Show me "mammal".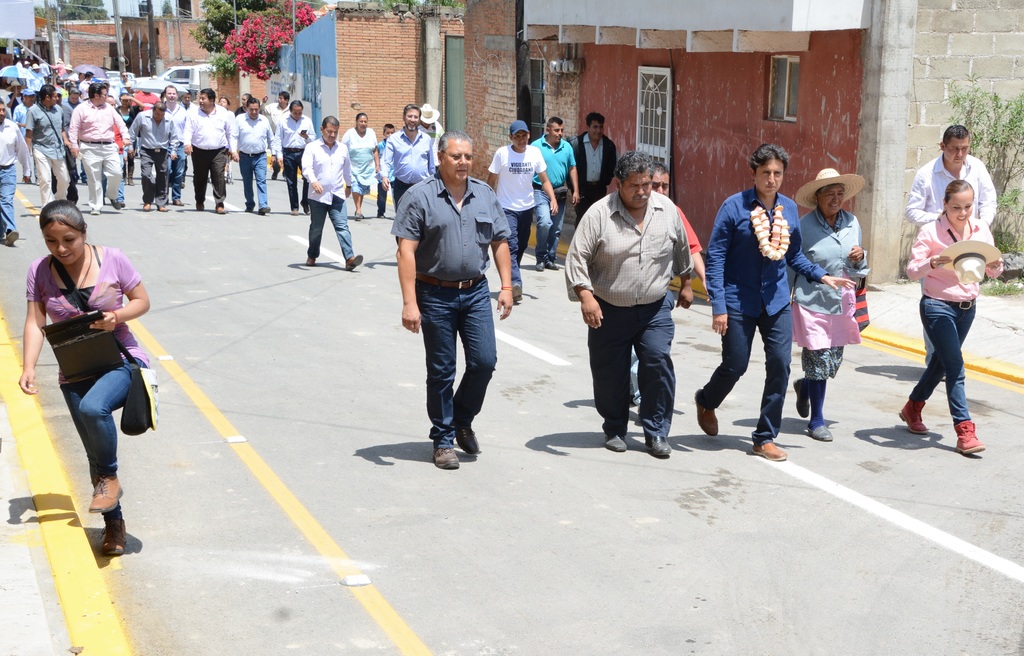
"mammal" is here: [788,165,872,442].
